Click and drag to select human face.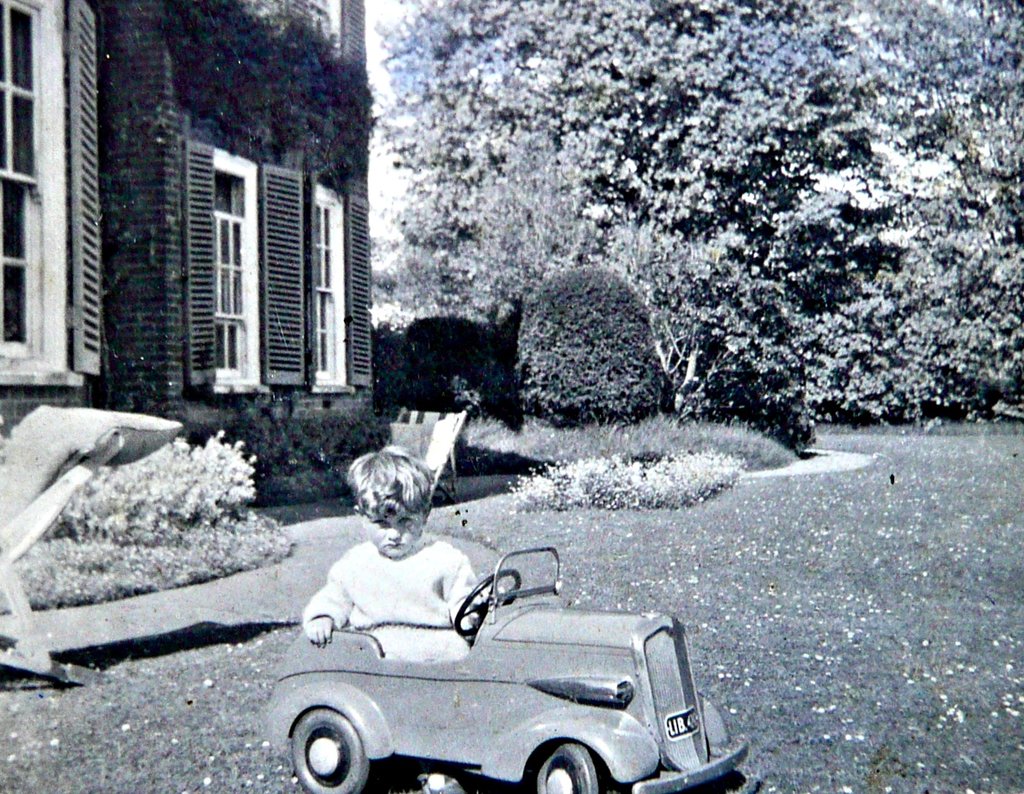
Selection: Rect(364, 501, 429, 551).
